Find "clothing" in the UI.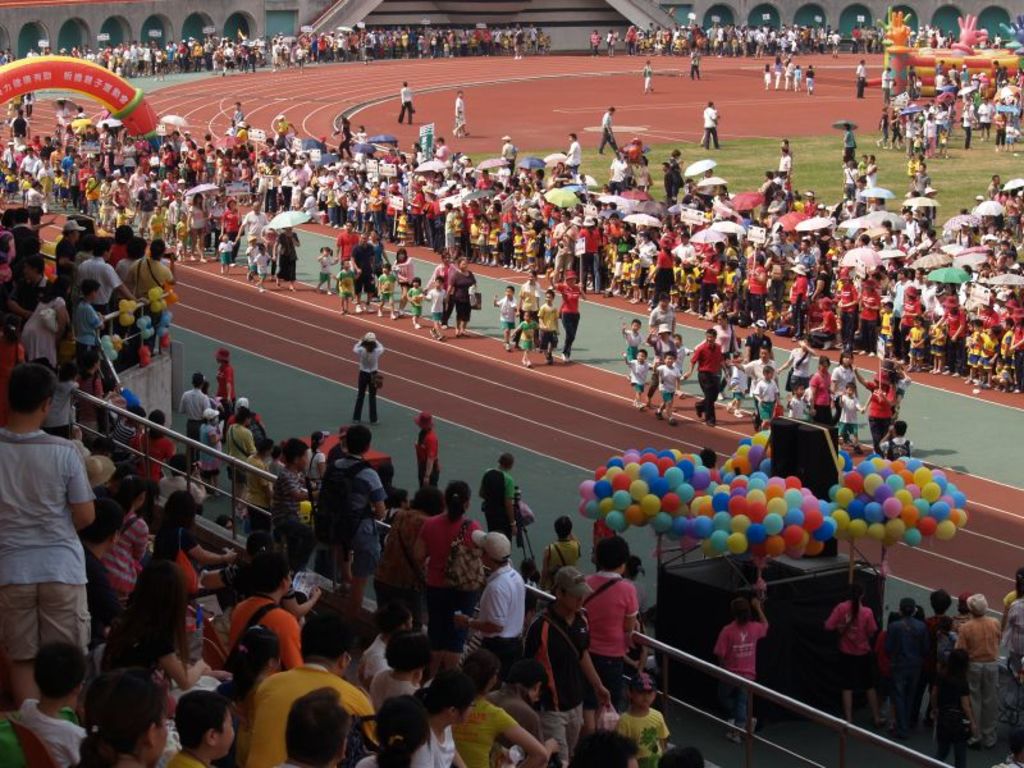
UI element at region(177, 385, 210, 451).
